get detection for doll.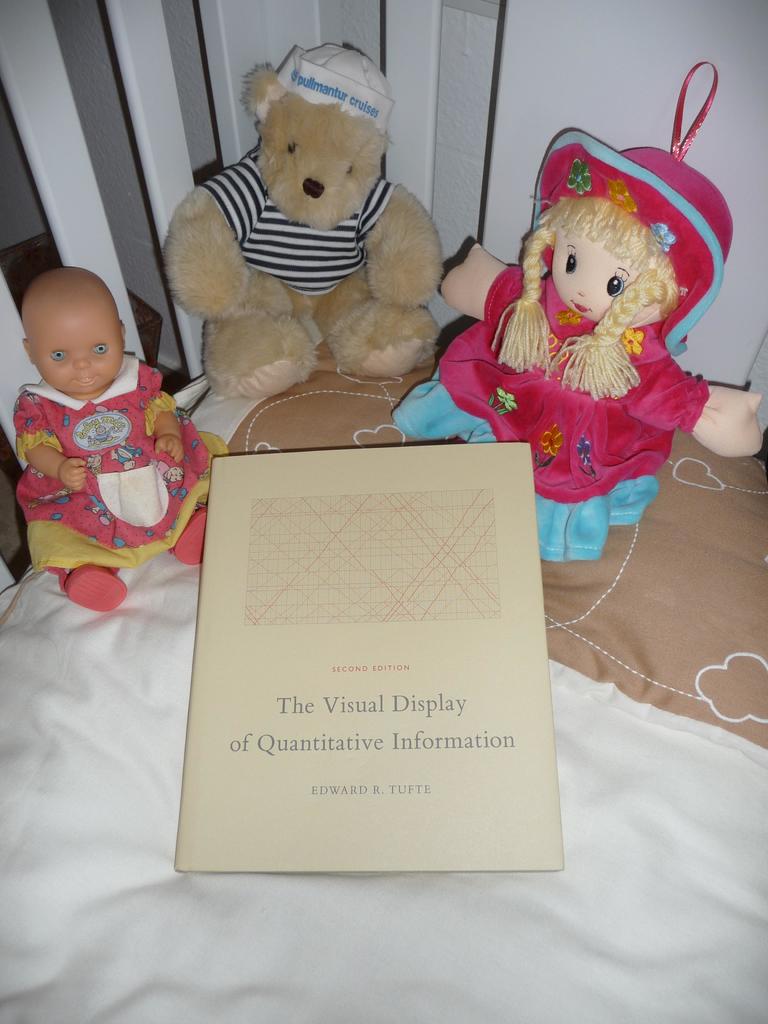
Detection: bbox=(9, 269, 221, 622).
